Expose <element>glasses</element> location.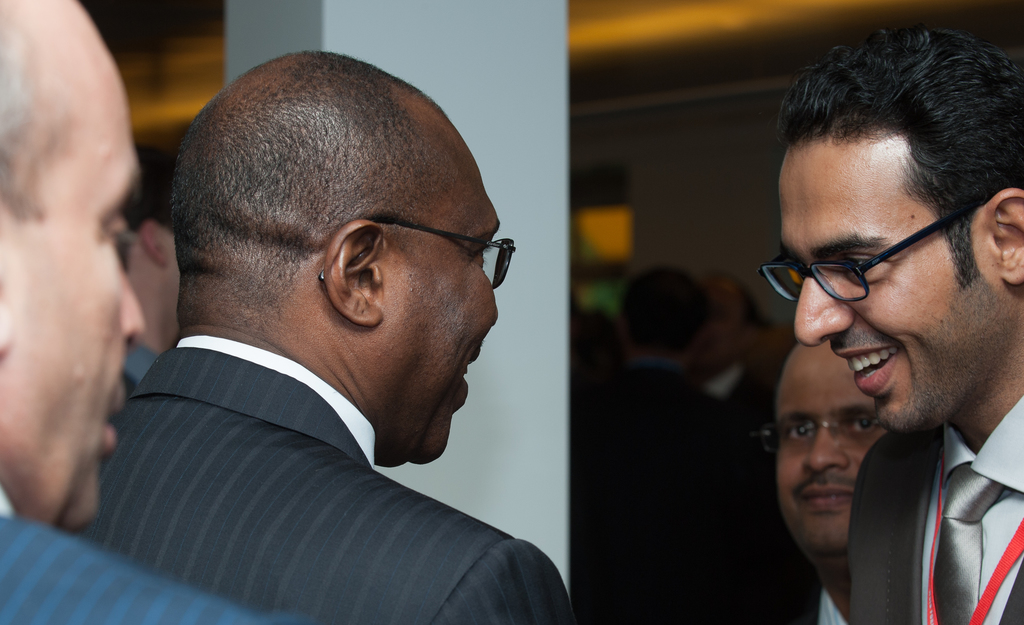
Exposed at Rect(751, 416, 882, 459).
